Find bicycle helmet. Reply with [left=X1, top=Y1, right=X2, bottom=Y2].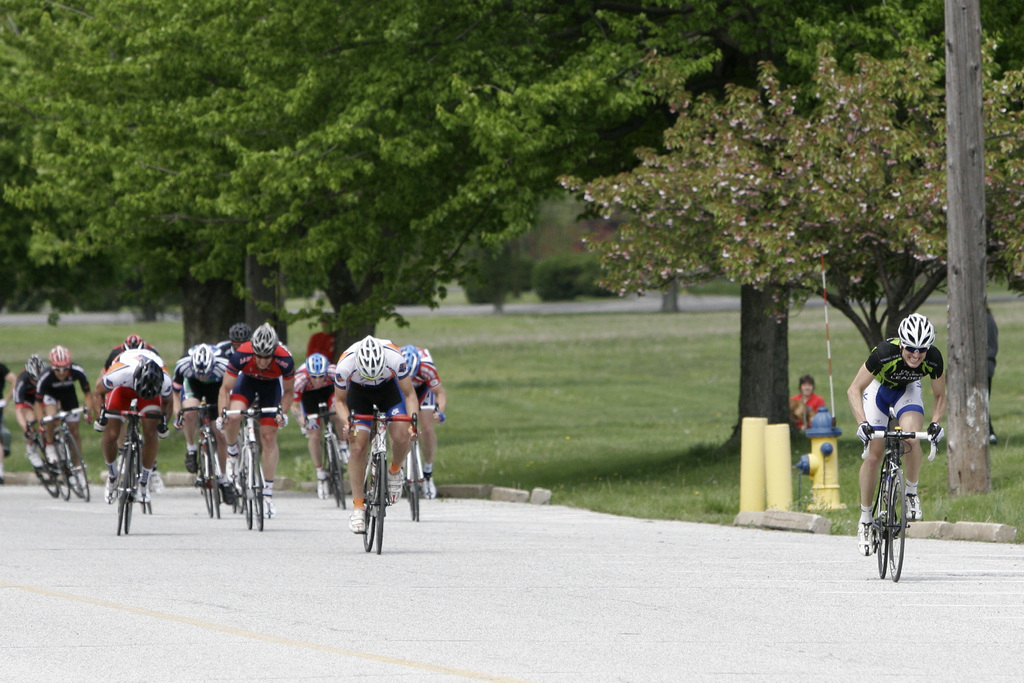
[left=24, top=356, right=42, bottom=381].
